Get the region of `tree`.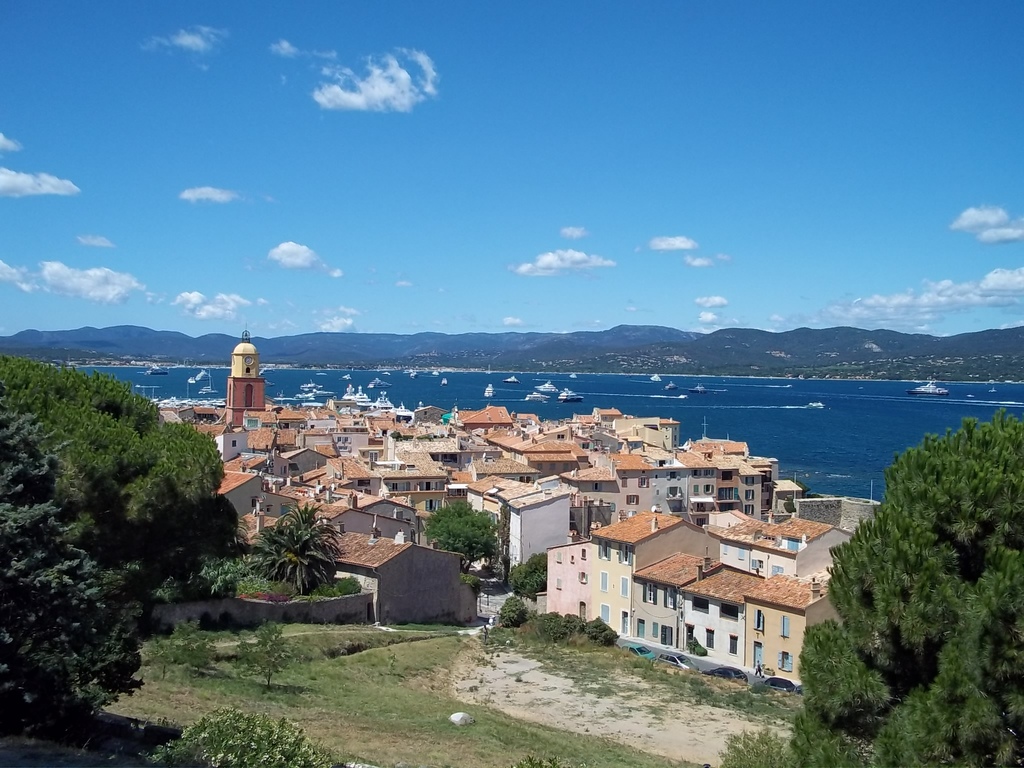
pyautogui.locateOnScreen(499, 591, 531, 628).
